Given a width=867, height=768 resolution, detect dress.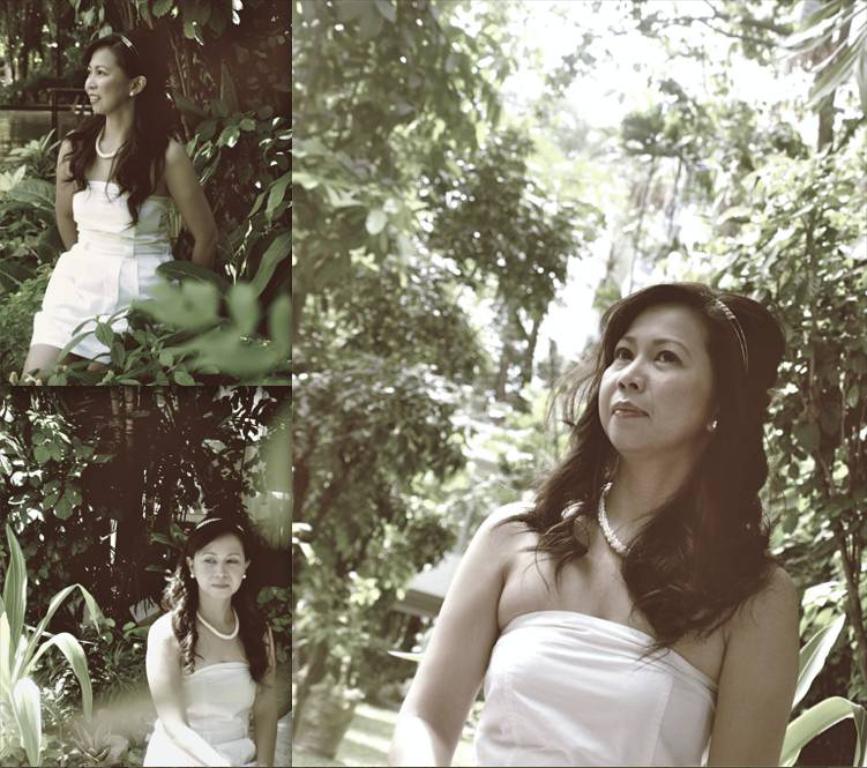
region(479, 613, 715, 767).
